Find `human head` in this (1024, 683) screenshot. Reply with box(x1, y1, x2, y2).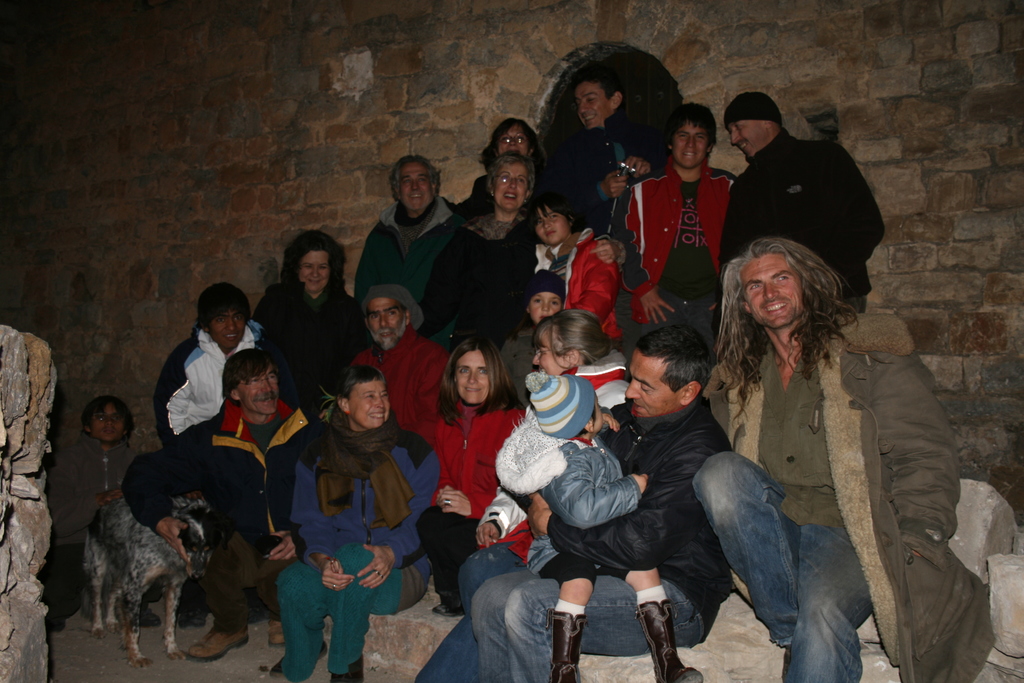
box(487, 149, 533, 211).
